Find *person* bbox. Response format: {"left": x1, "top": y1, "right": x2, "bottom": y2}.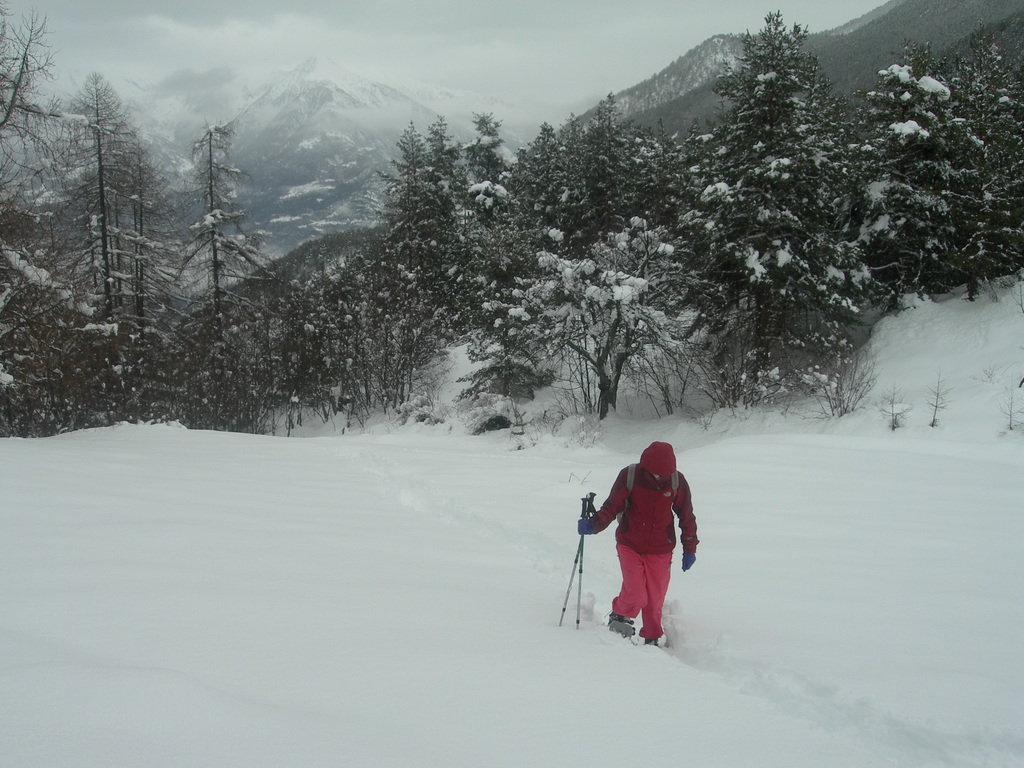
{"left": 576, "top": 438, "right": 696, "bottom": 651}.
